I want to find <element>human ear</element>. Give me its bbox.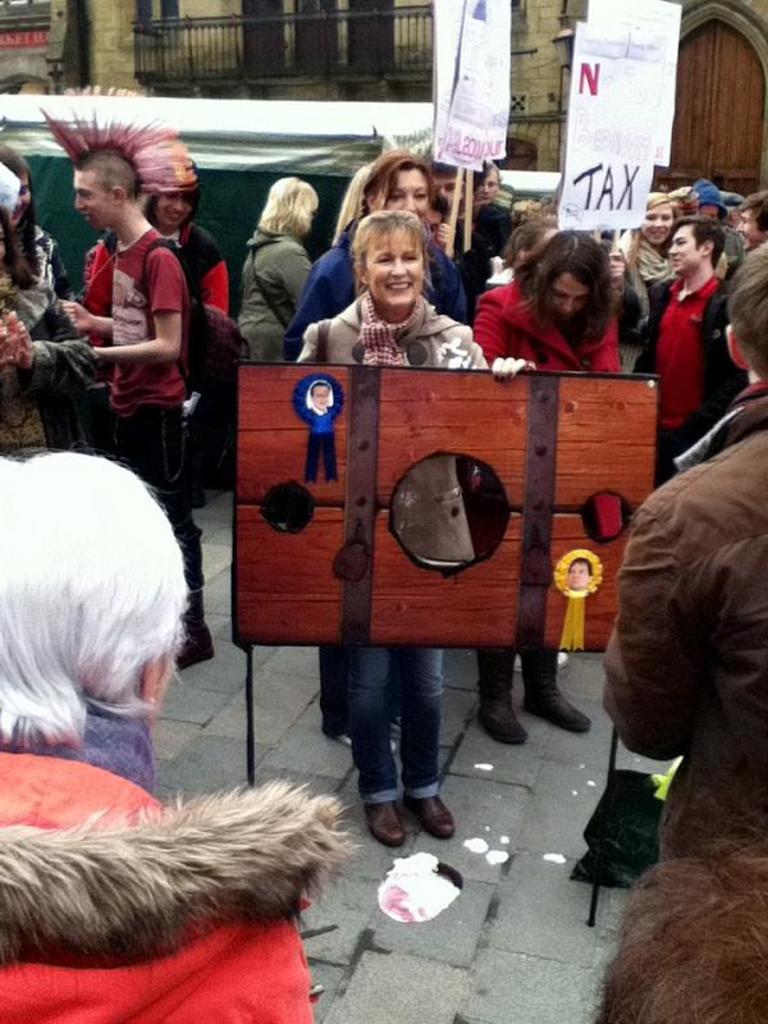
113, 182, 124, 212.
